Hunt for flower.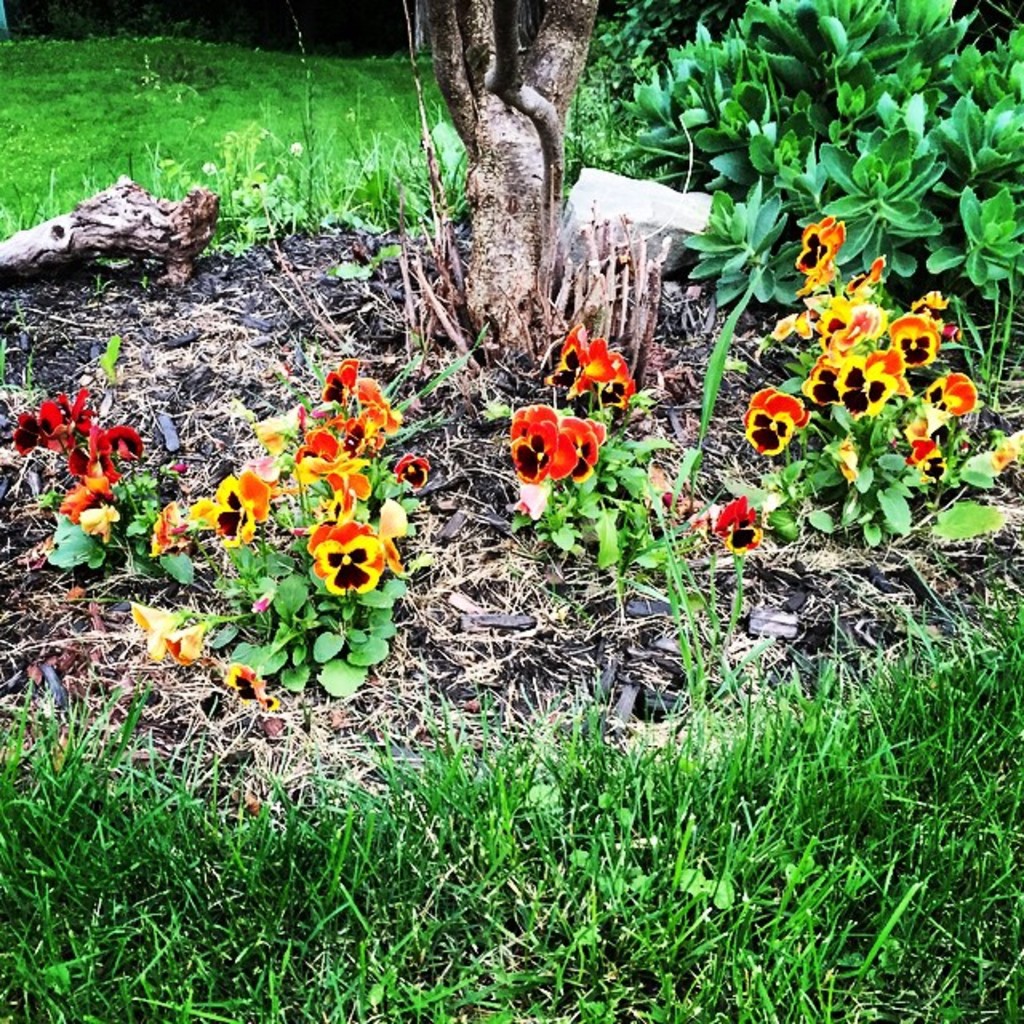
Hunted down at [258,411,301,470].
